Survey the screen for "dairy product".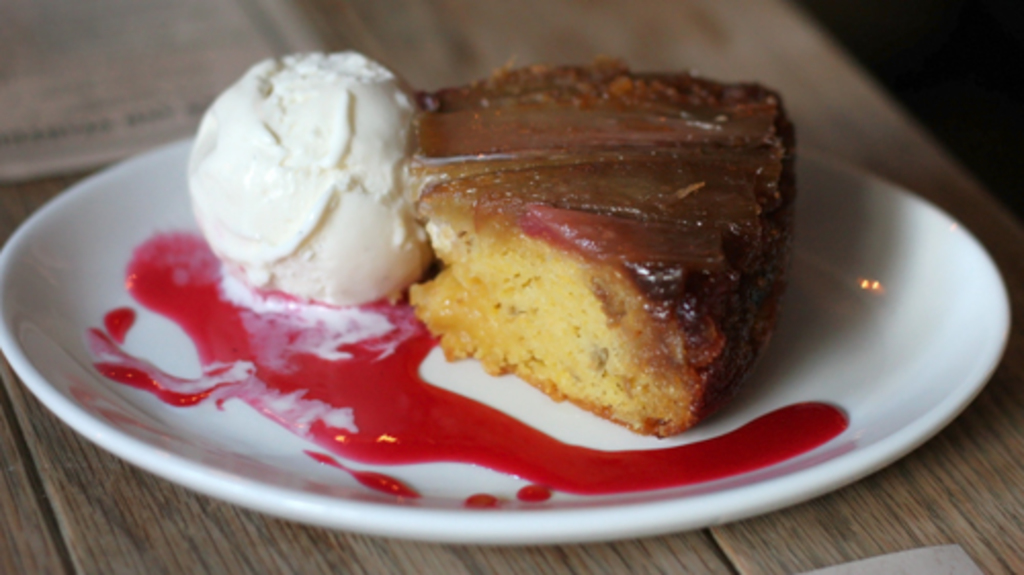
Survey found: 184 23 422 303.
